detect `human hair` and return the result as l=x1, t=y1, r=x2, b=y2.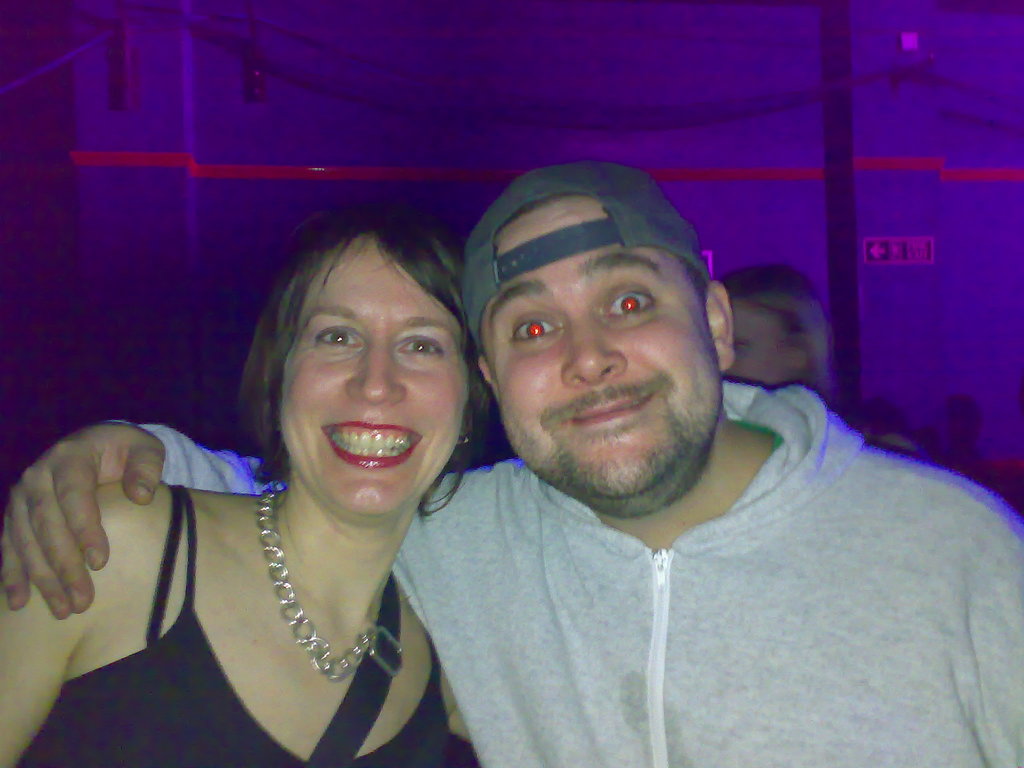
l=477, t=191, r=713, b=379.
